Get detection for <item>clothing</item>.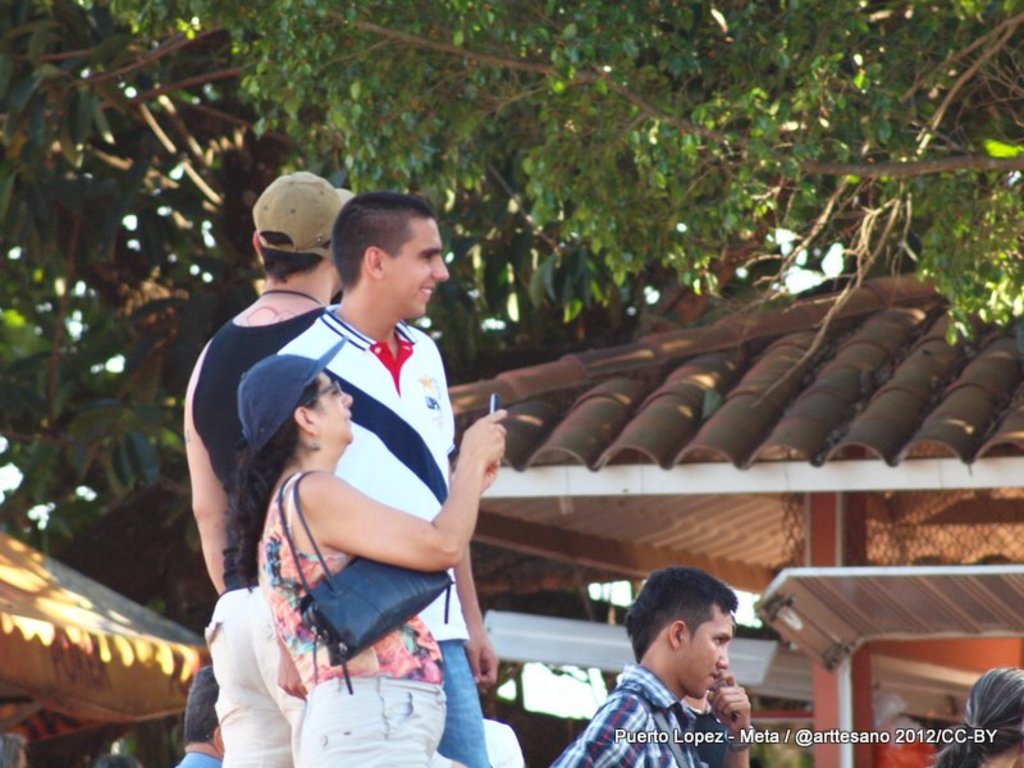
Detection: 557 666 716 767.
